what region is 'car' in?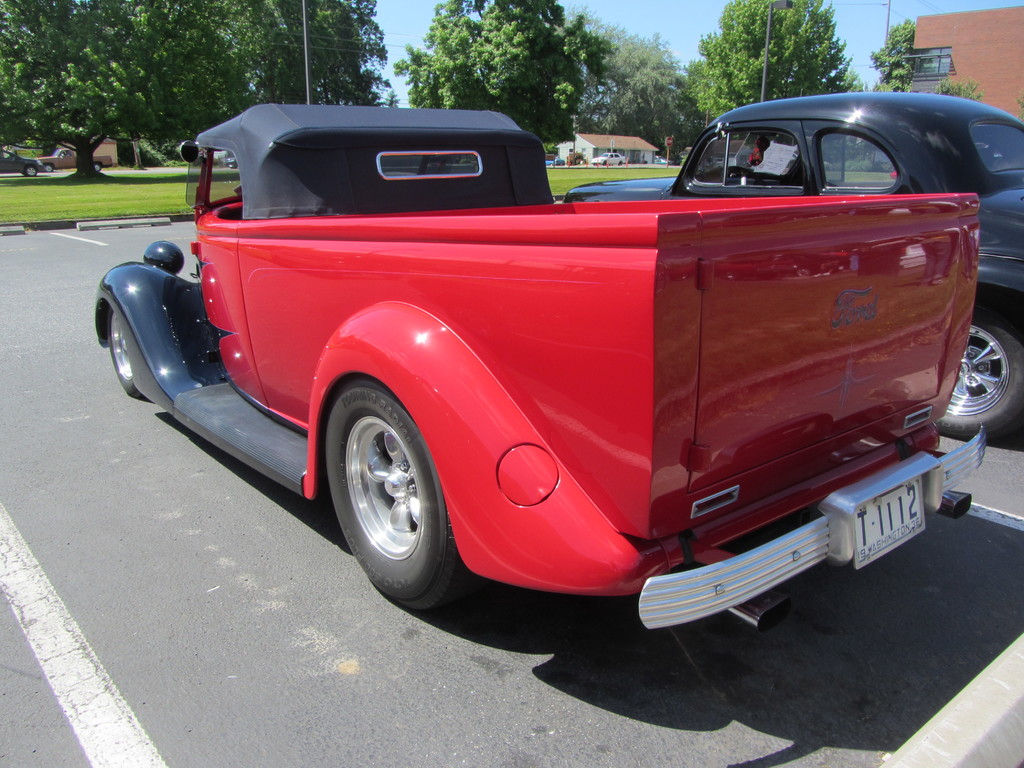
<region>0, 149, 45, 178</region>.
